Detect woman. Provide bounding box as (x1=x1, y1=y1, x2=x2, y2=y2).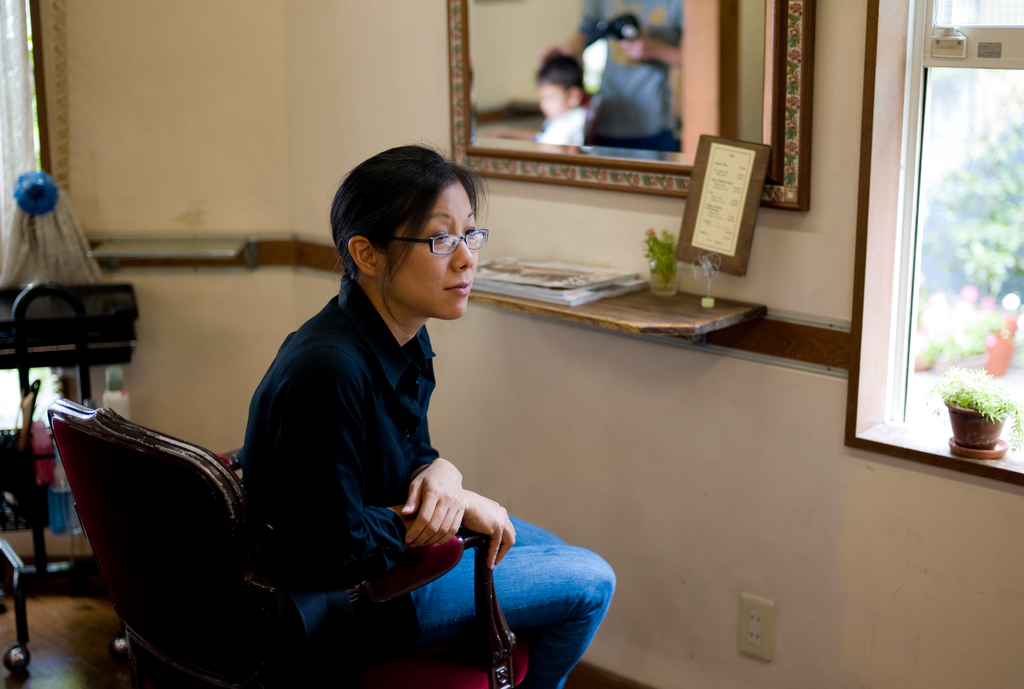
(x1=228, y1=138, x2=613, y2=688).
